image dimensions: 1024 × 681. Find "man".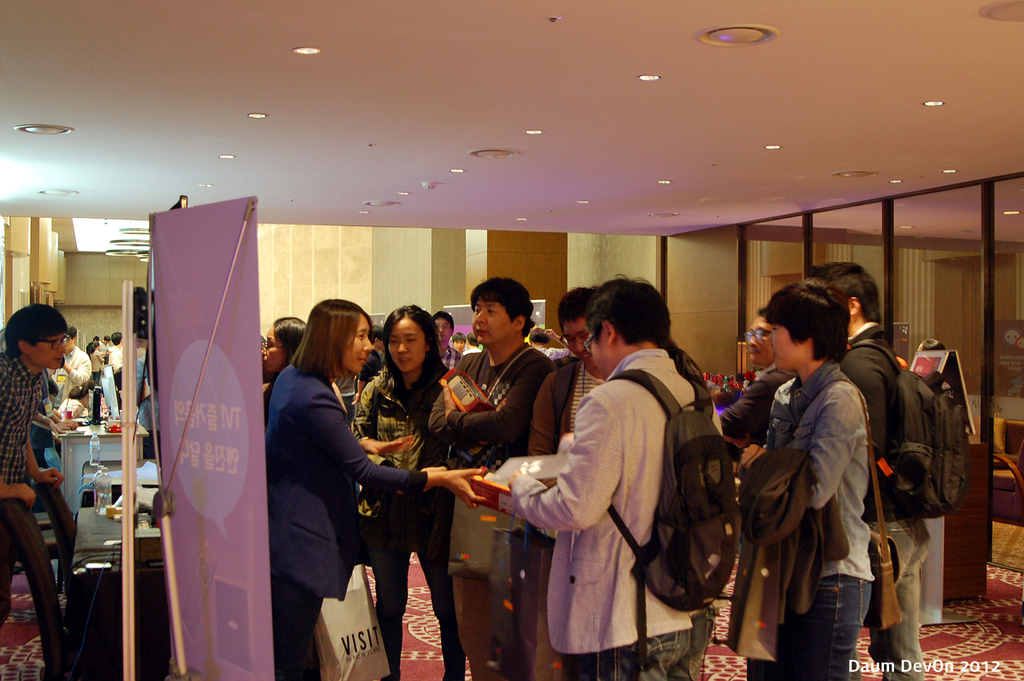
(717, 309, 800, 459).
